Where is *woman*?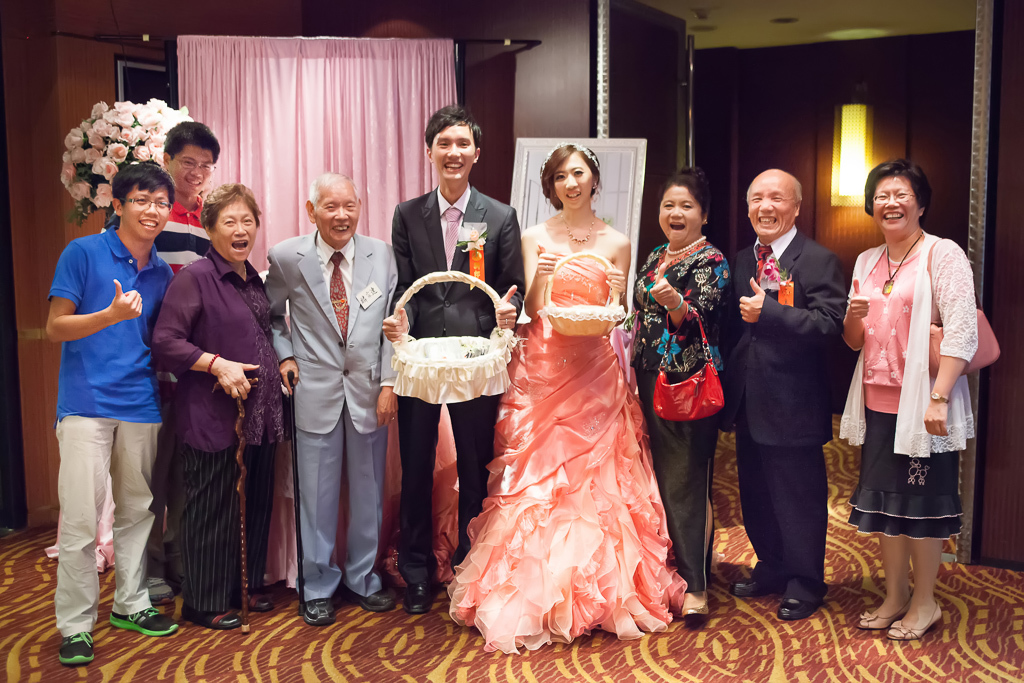
select_region(839, 157, 974, 647).
